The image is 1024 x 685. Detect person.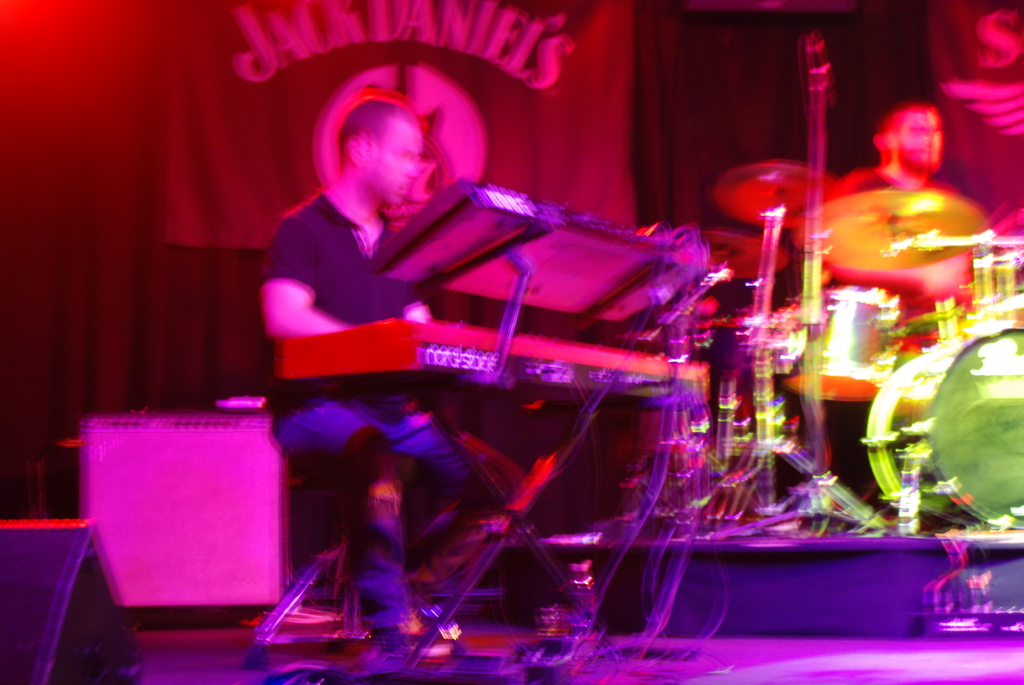
Detection: BBox(819, 97, 968, 333).
